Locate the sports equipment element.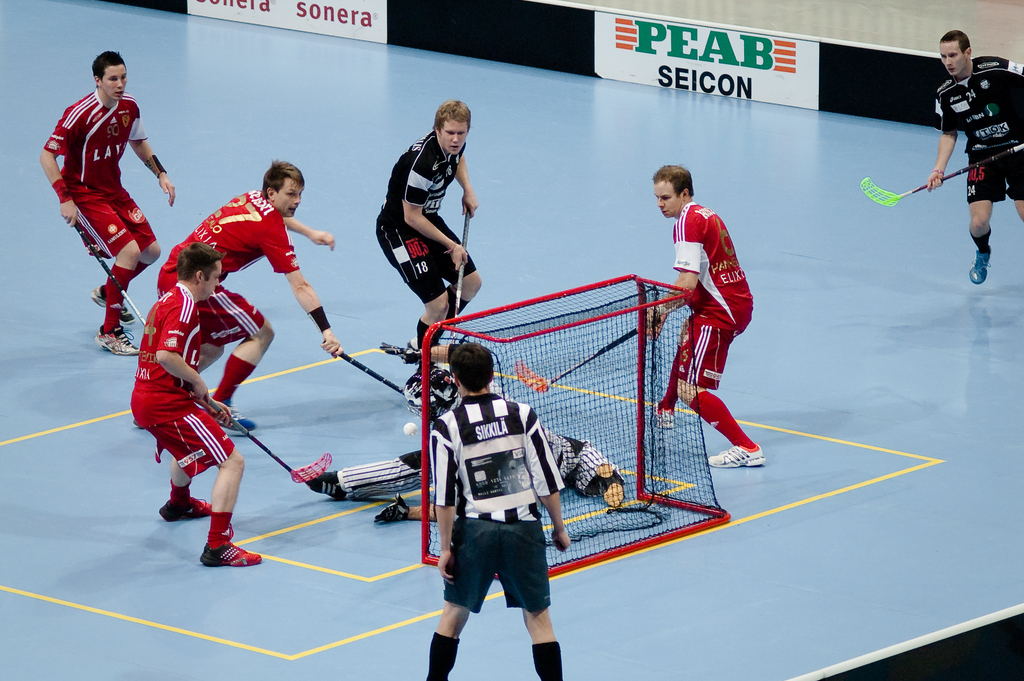
Element bbox: {"x1": 206, "y1": 395, "x2": 332, "y2": 485}.
